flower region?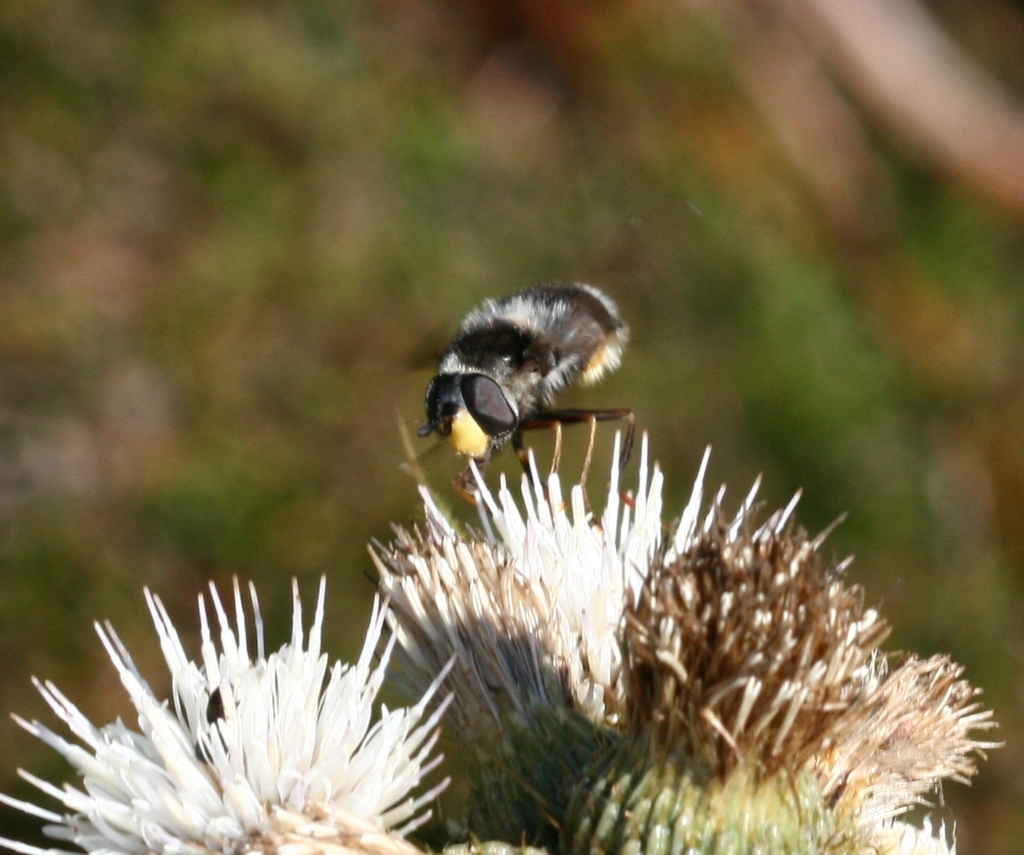
bbox(38, 565, 460, 854)
